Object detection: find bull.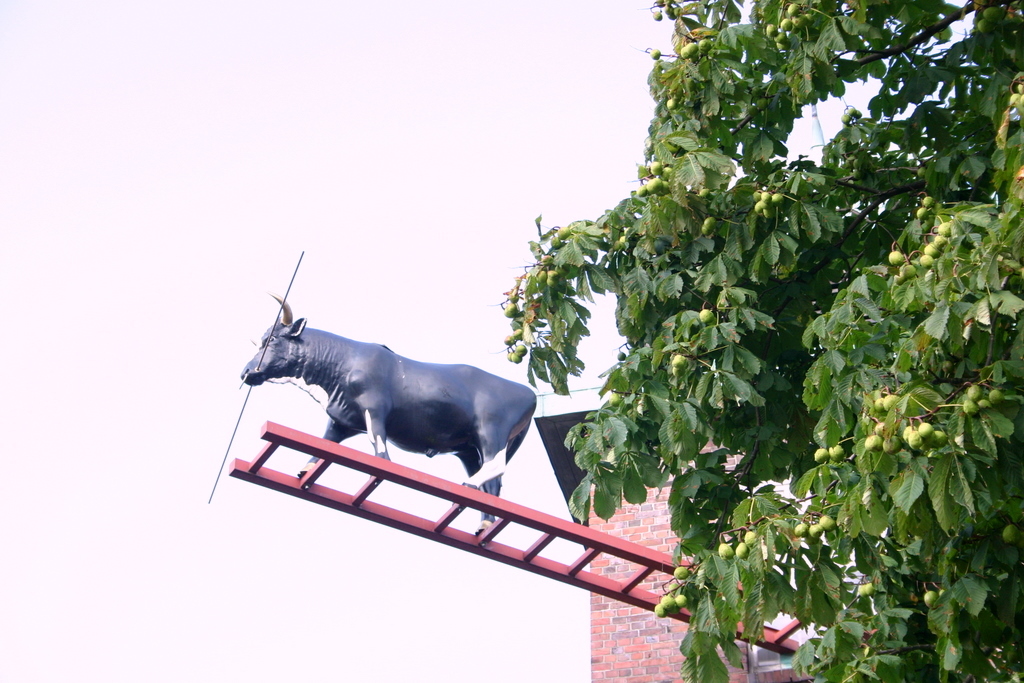
(240,291,545,550).
